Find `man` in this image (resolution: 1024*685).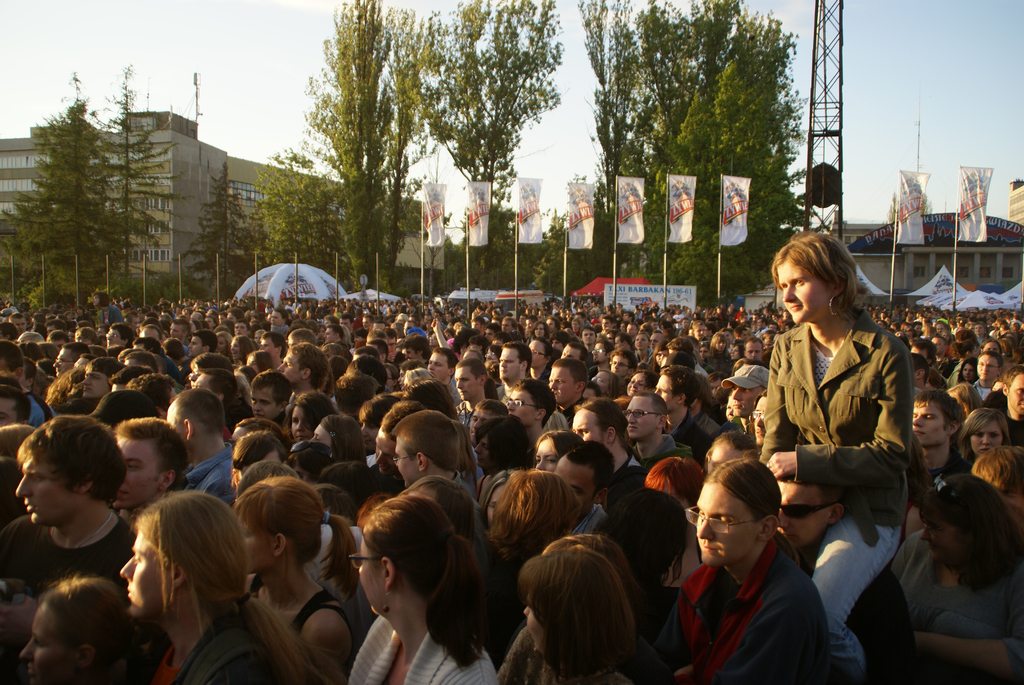
334:368:379:418.
